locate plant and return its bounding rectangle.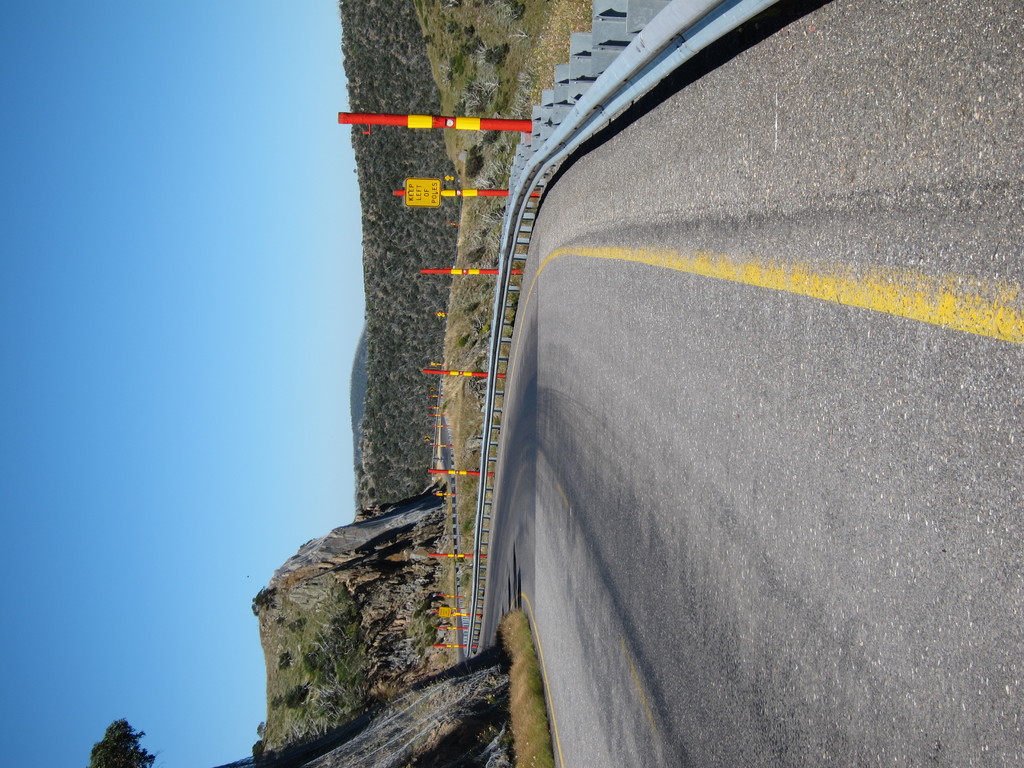
x1=337 y1=586 x2=361 y2=613.
